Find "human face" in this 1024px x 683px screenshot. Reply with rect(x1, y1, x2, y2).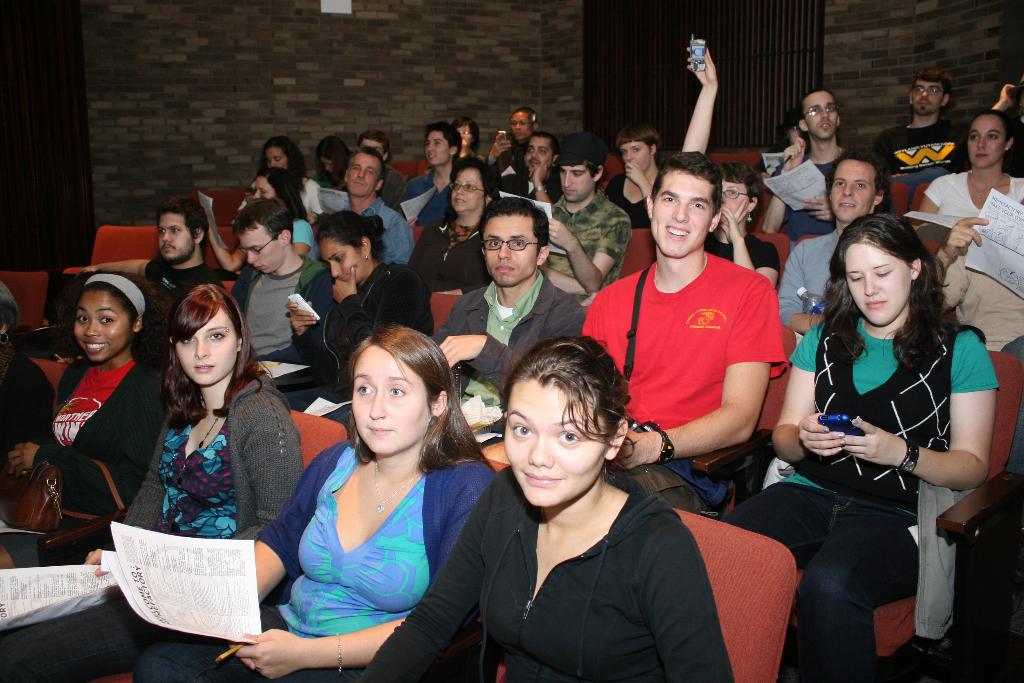
rect(451, 165, 486, 211).
